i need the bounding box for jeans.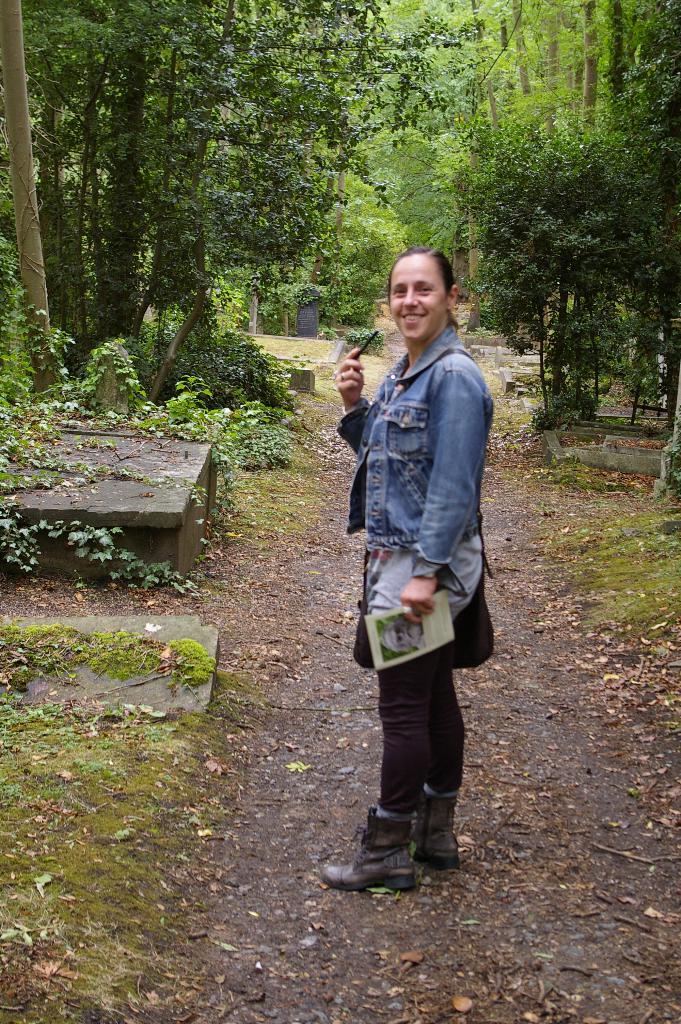
Here it is: bbox(379, 595, 480, 807).
